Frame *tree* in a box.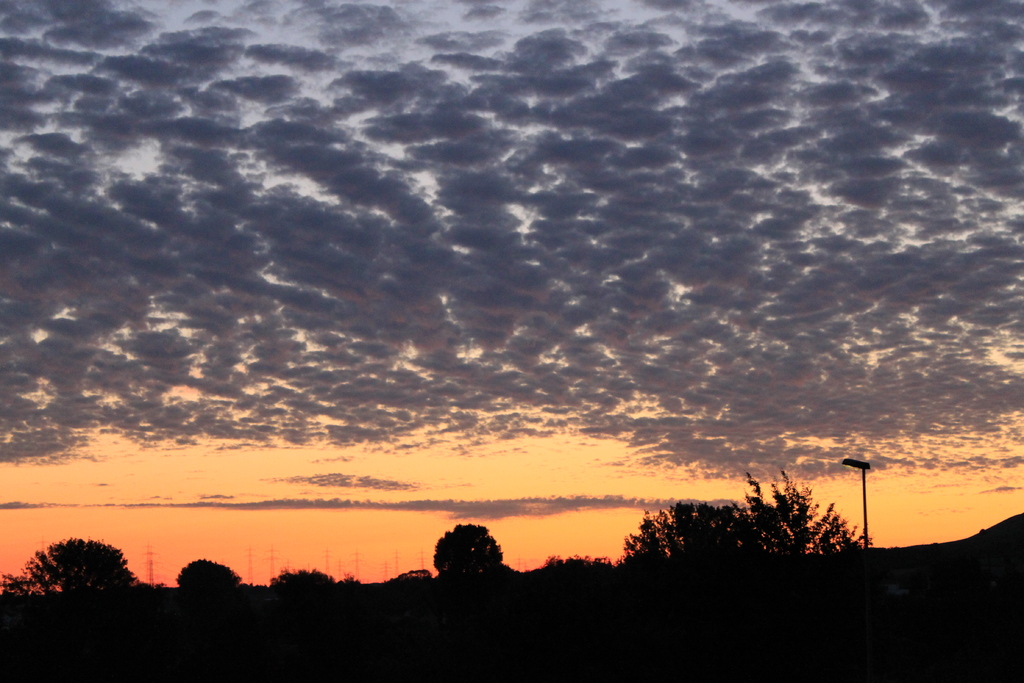
{"x1": 434, "y1": 522, "x2": 505, "y2": 587}.
